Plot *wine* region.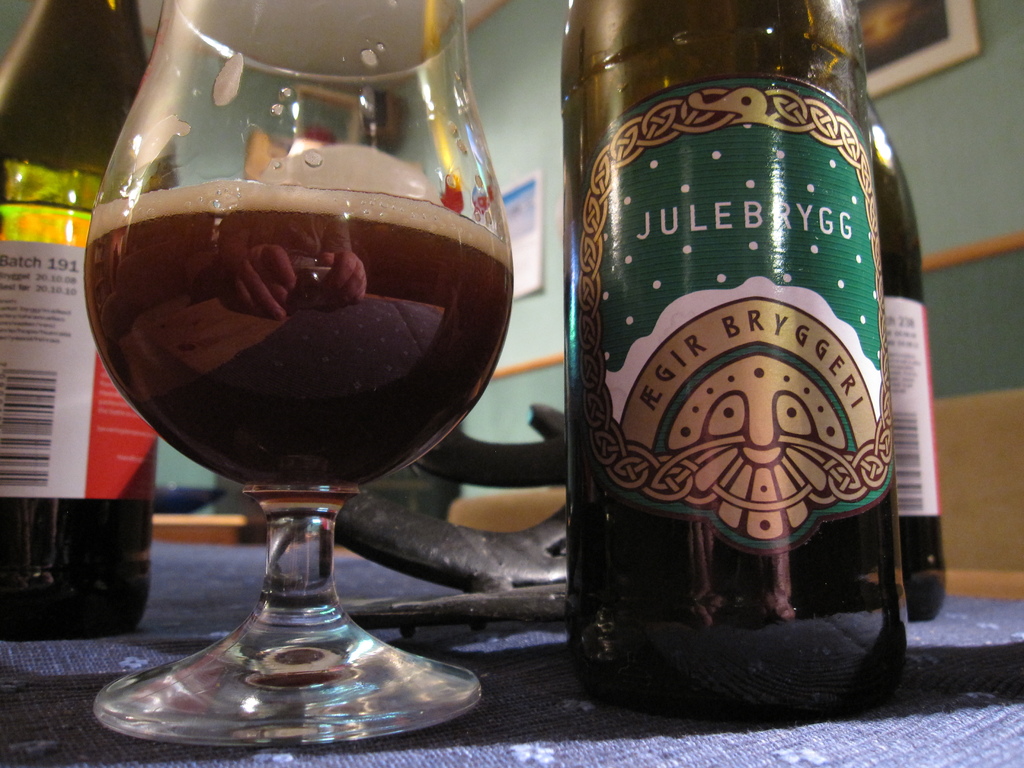
Plotted at rect(86, 182, 518, 511).
